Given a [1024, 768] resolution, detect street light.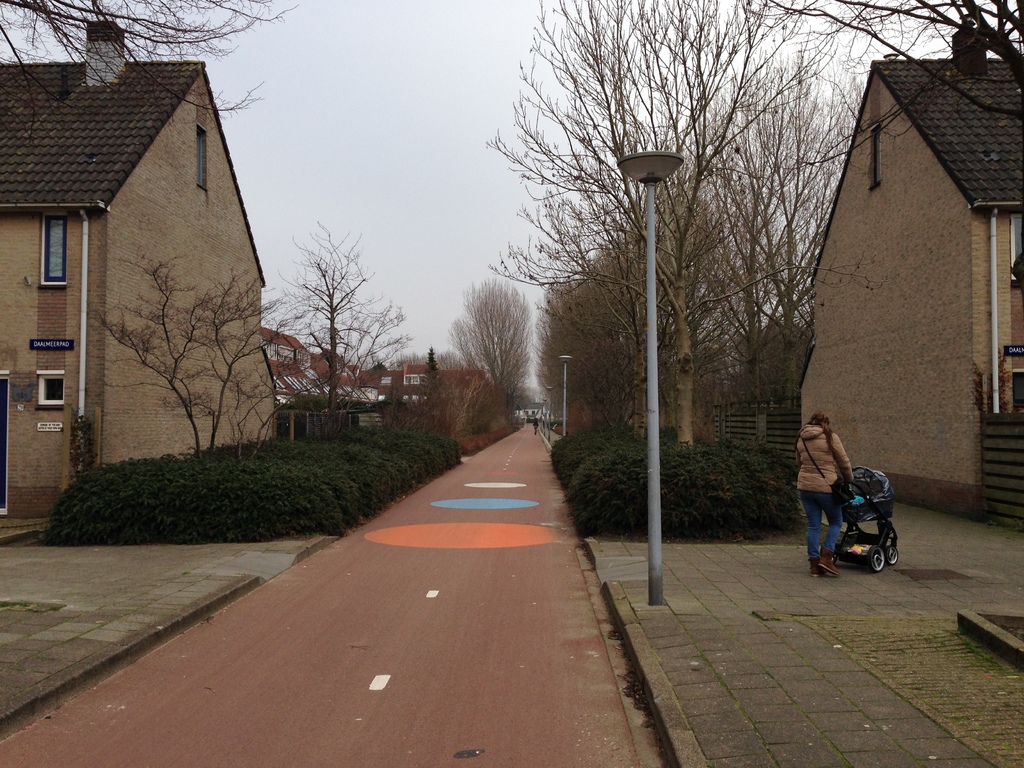
box(557, 353, 574, 442).
